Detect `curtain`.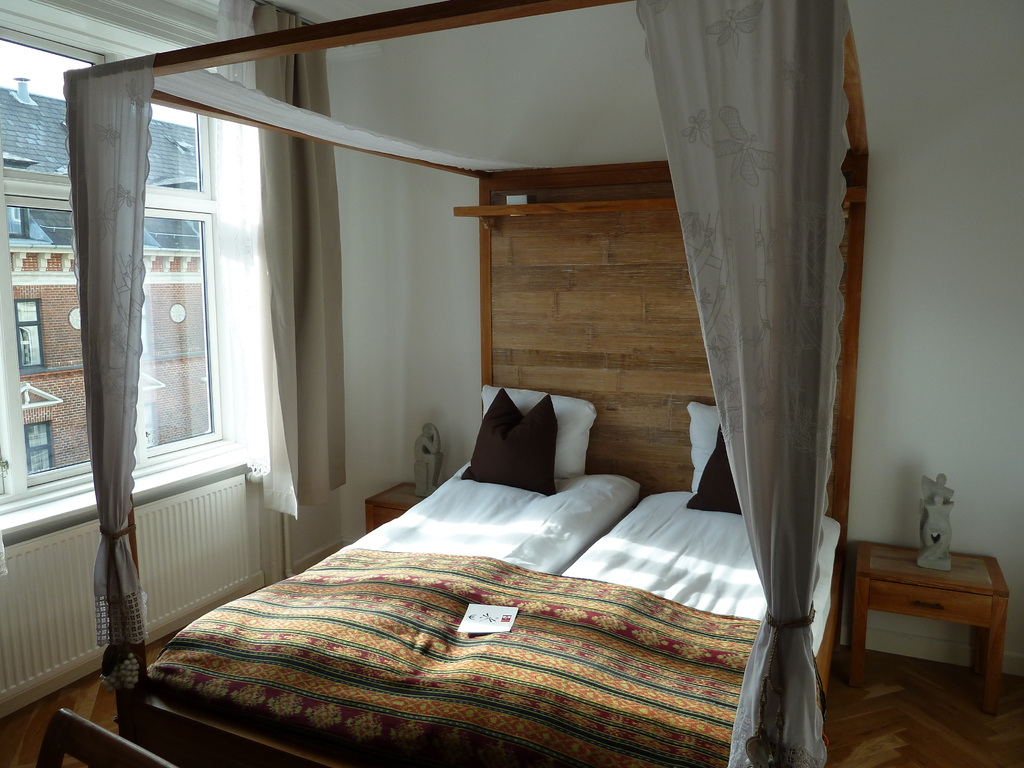
Detected at 60,53,152,654.
